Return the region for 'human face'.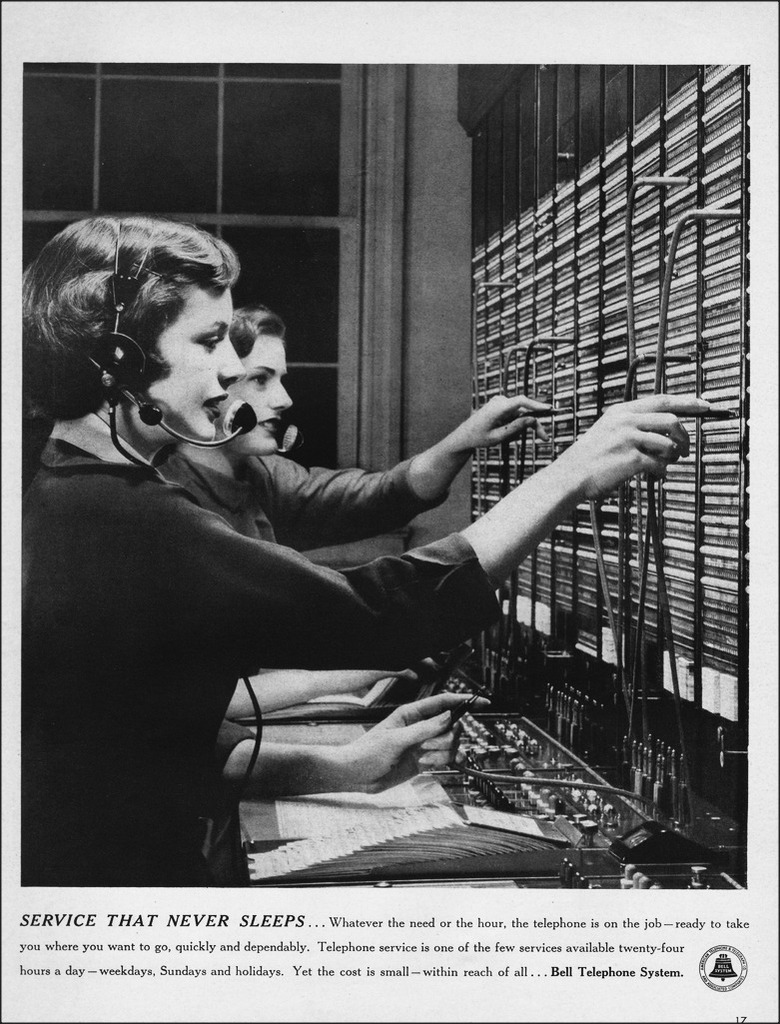
{"left": 227, "top": 326, "right": 296, "bottom": 450}.
